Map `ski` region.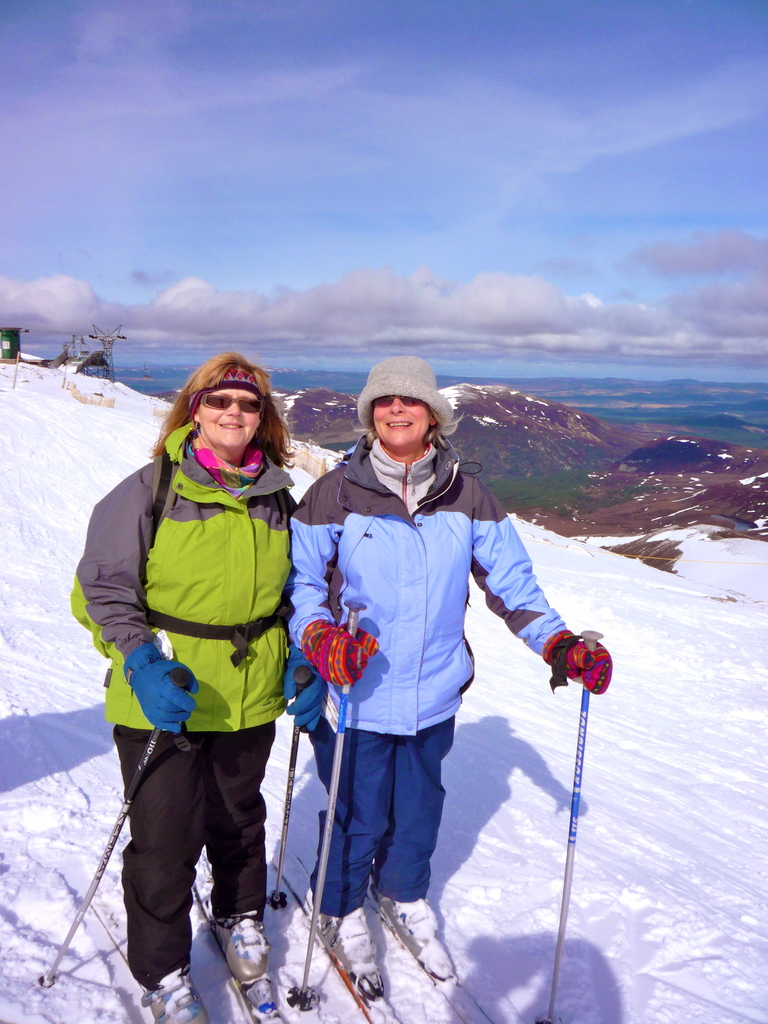
Mapped to <bbox>90, 895, 195, 1023</bbox>.
